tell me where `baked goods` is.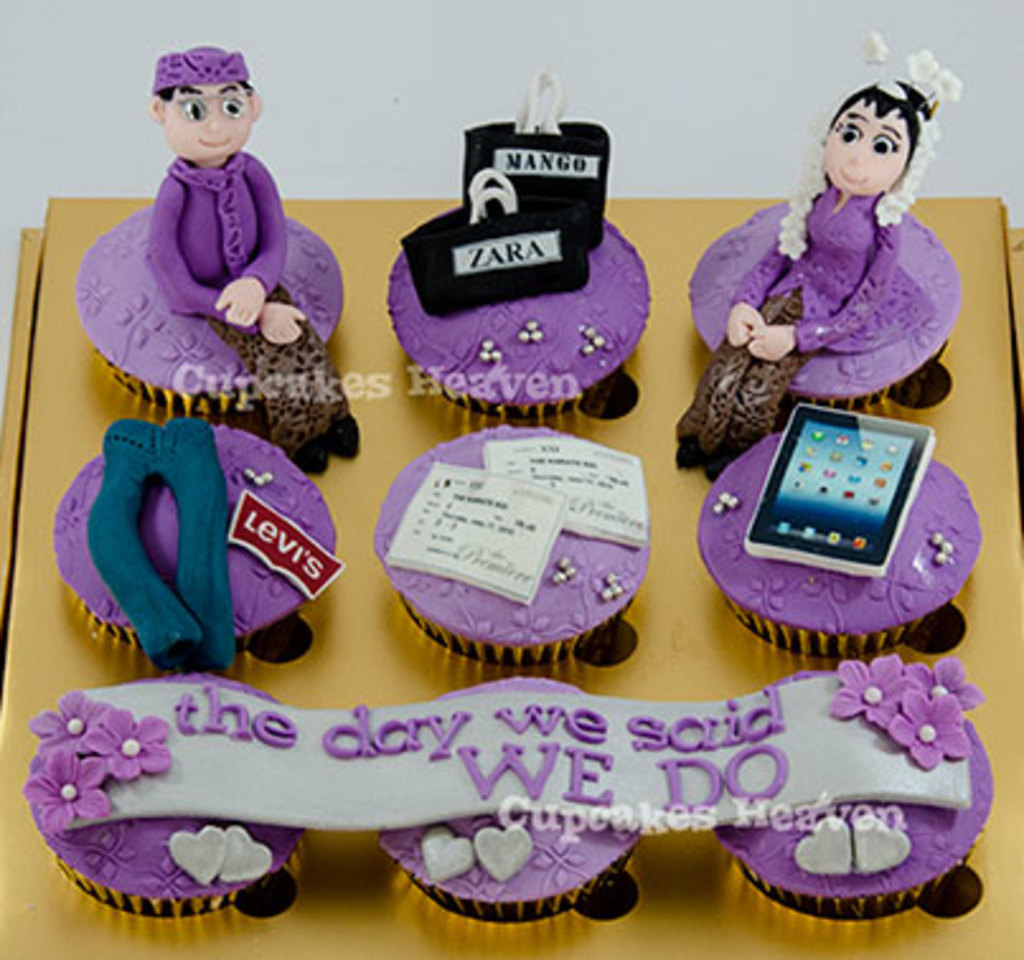
`baked goods` is at Rect(86, 46, 361, 477).
